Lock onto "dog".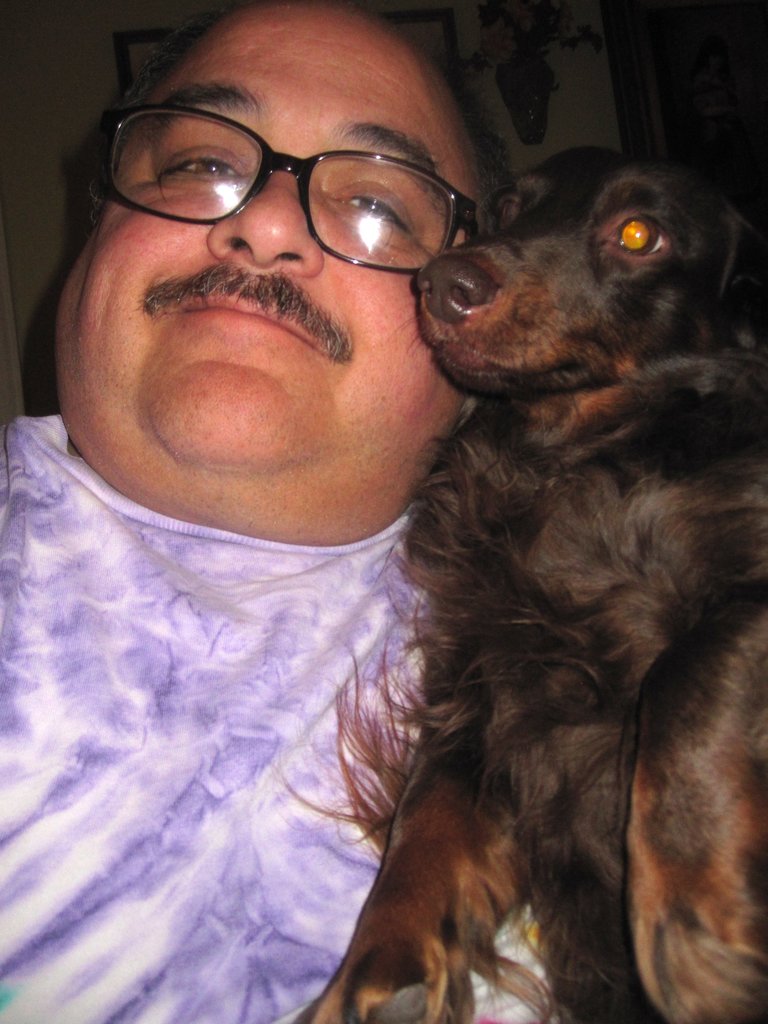
Locked: [282,147,767,1023].
